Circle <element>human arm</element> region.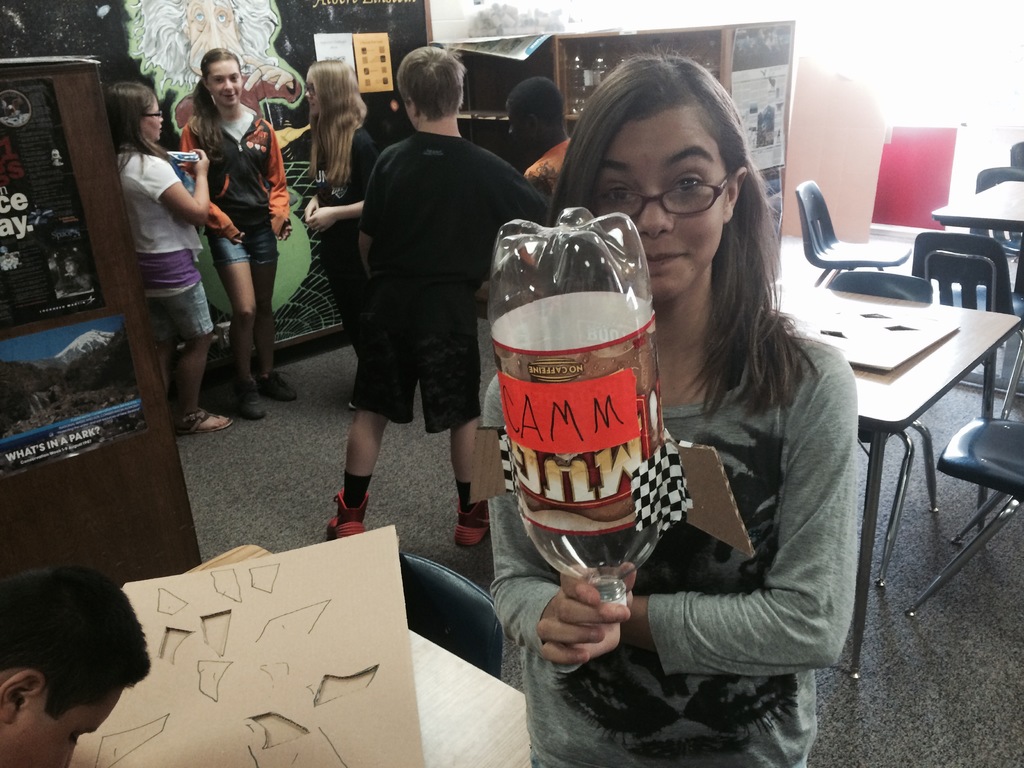
Region: bbox(503, 164, 554, 234).
